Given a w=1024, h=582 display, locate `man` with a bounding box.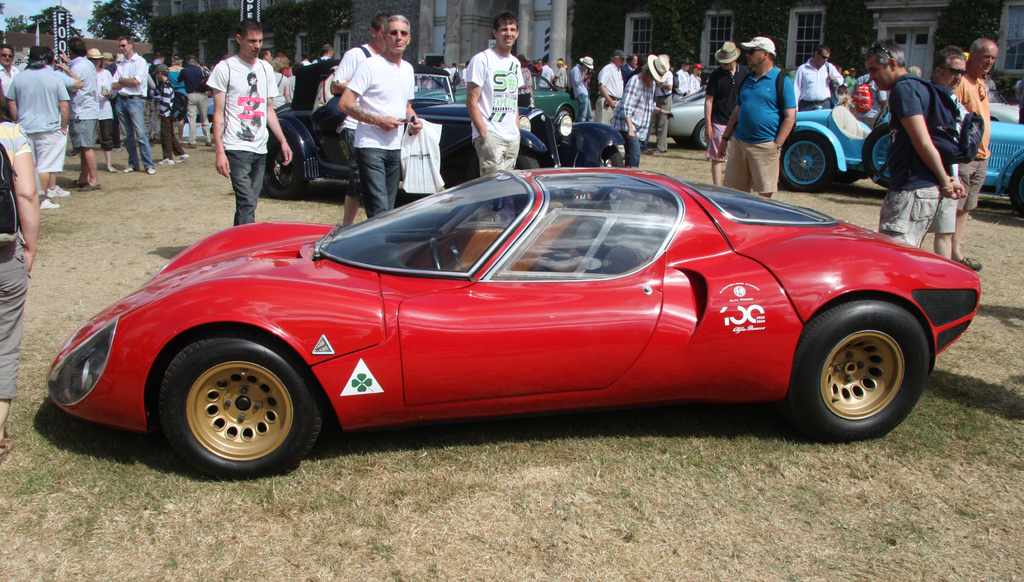
Located: [535,59,554,91].
